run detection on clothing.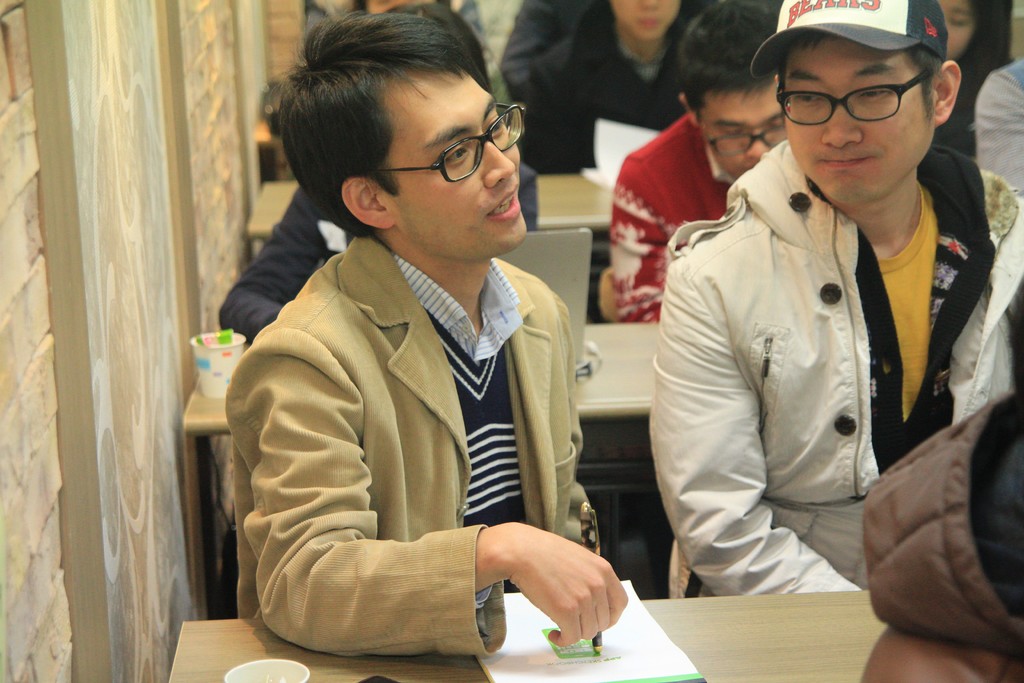
Result: l=218, t=171, r=533, b=359.
